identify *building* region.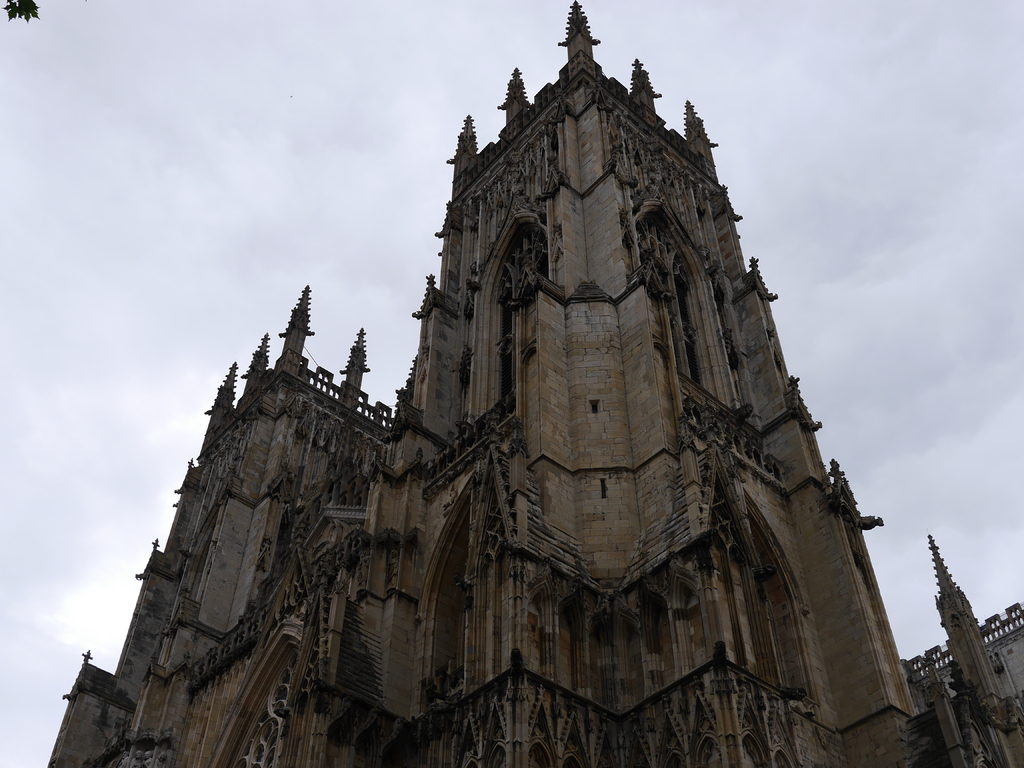
Region: bbox=(44, 0, 1023, 767).
